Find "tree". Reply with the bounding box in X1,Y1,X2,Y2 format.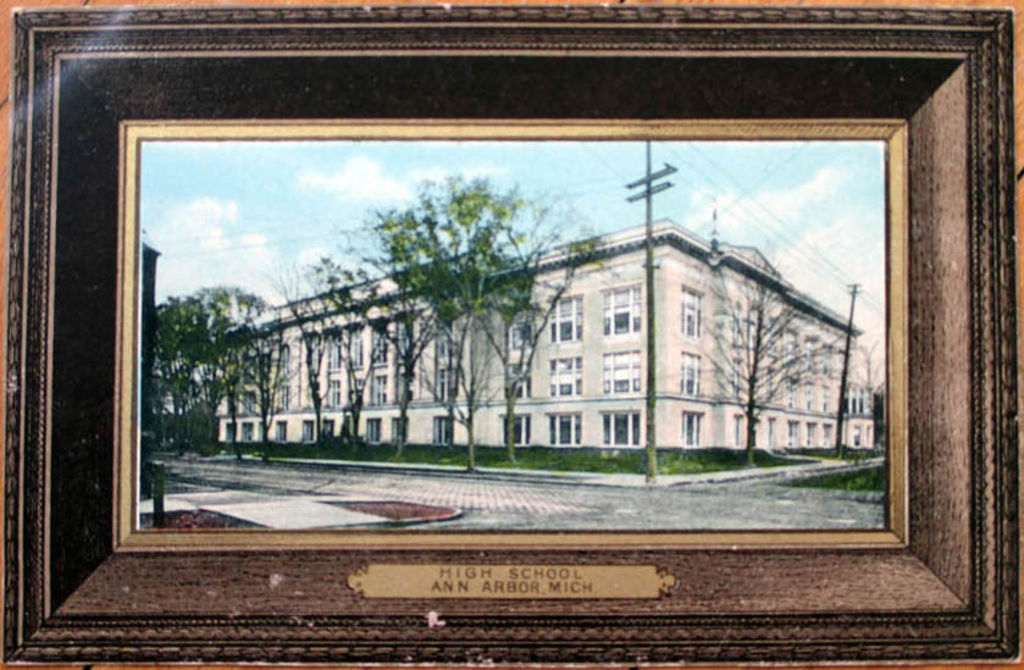
299,253,437,461.
